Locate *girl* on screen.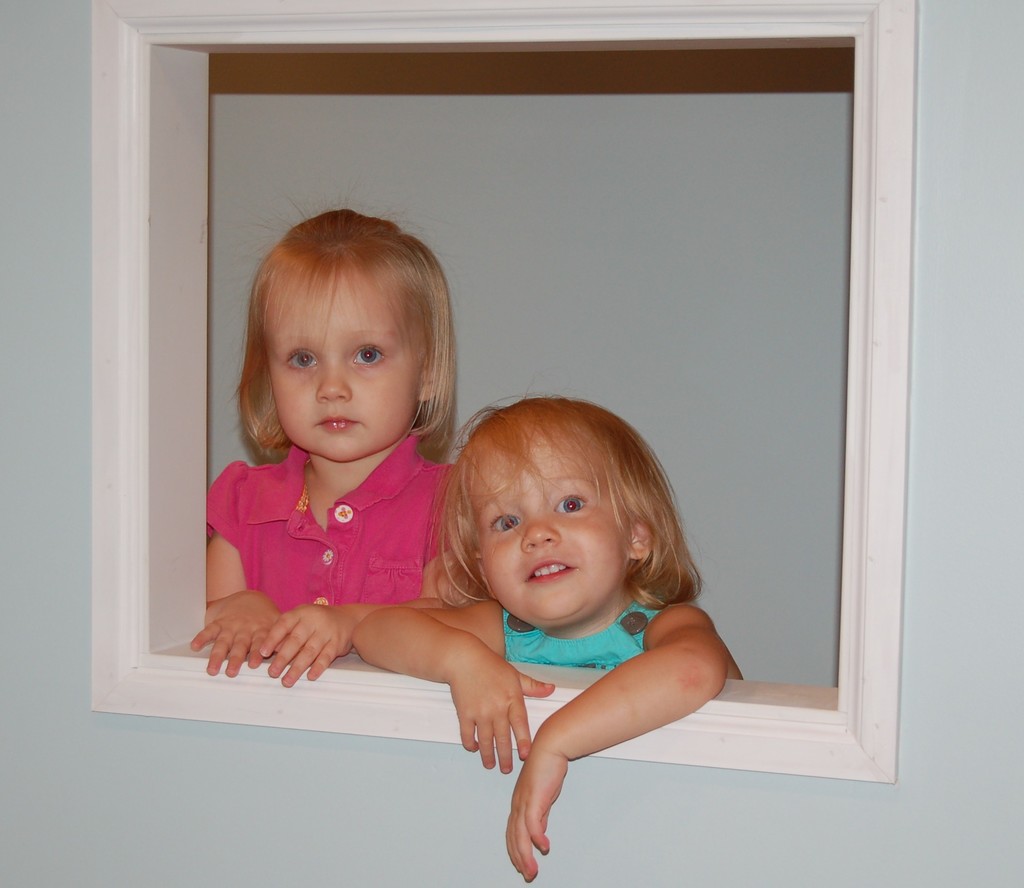
On screen at bbox=(199, 203, 474, 677).
